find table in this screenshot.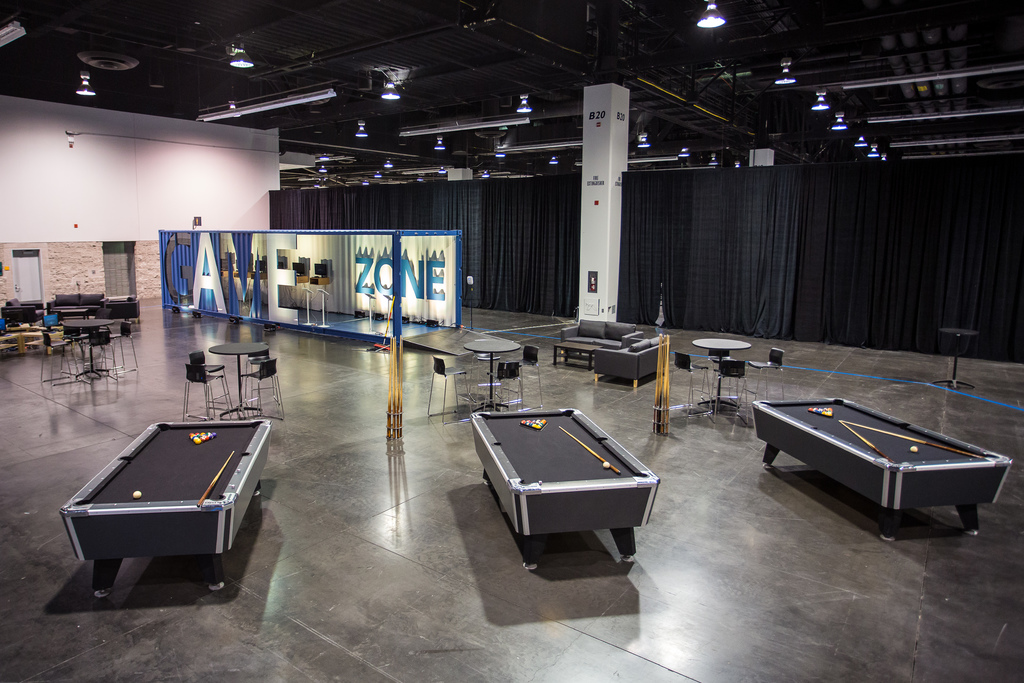
The bounding box for table is region(63, 315, 117, 383).
